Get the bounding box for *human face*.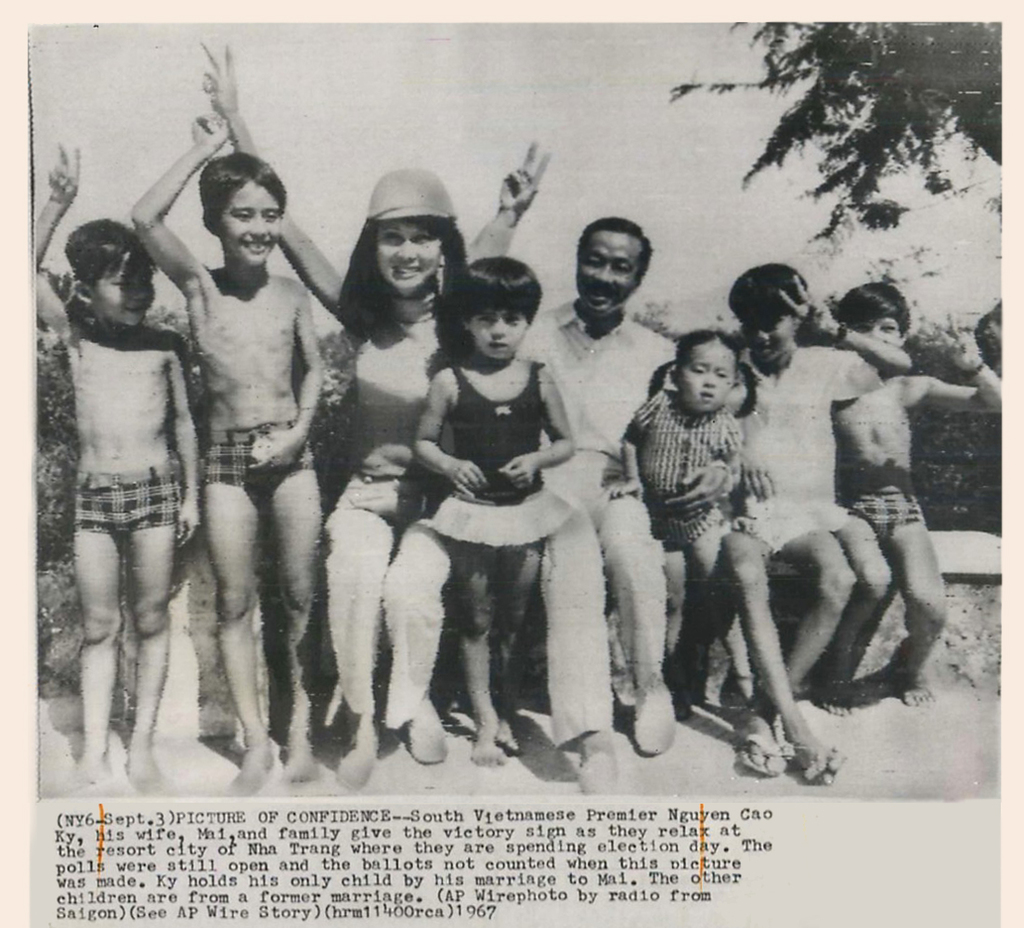
676,342,733,410.
